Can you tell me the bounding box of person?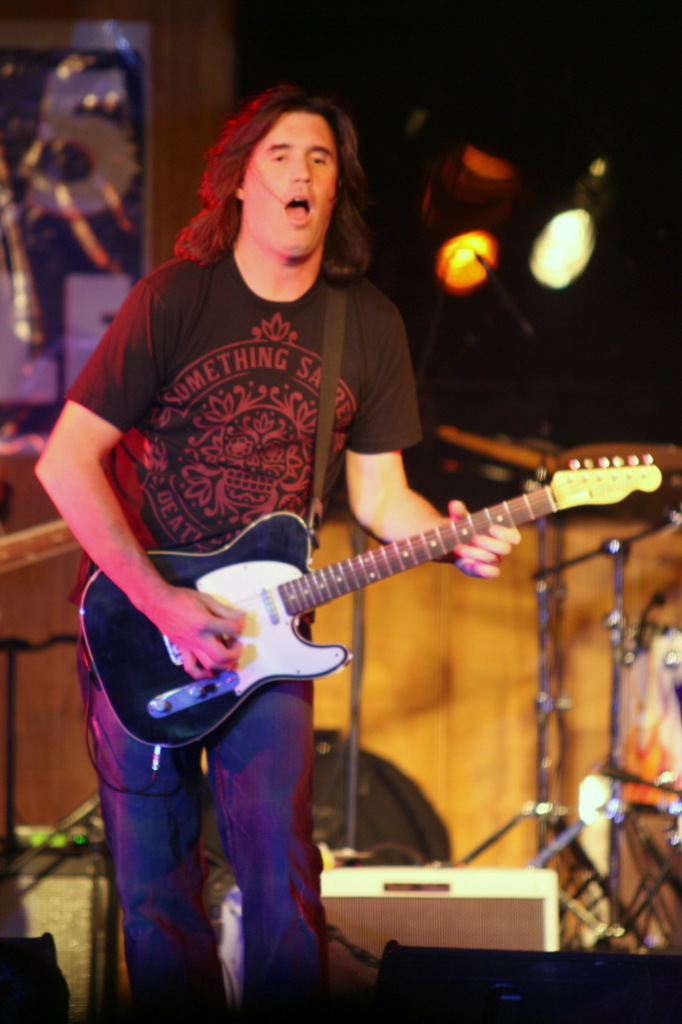
74,102,522,1005.
